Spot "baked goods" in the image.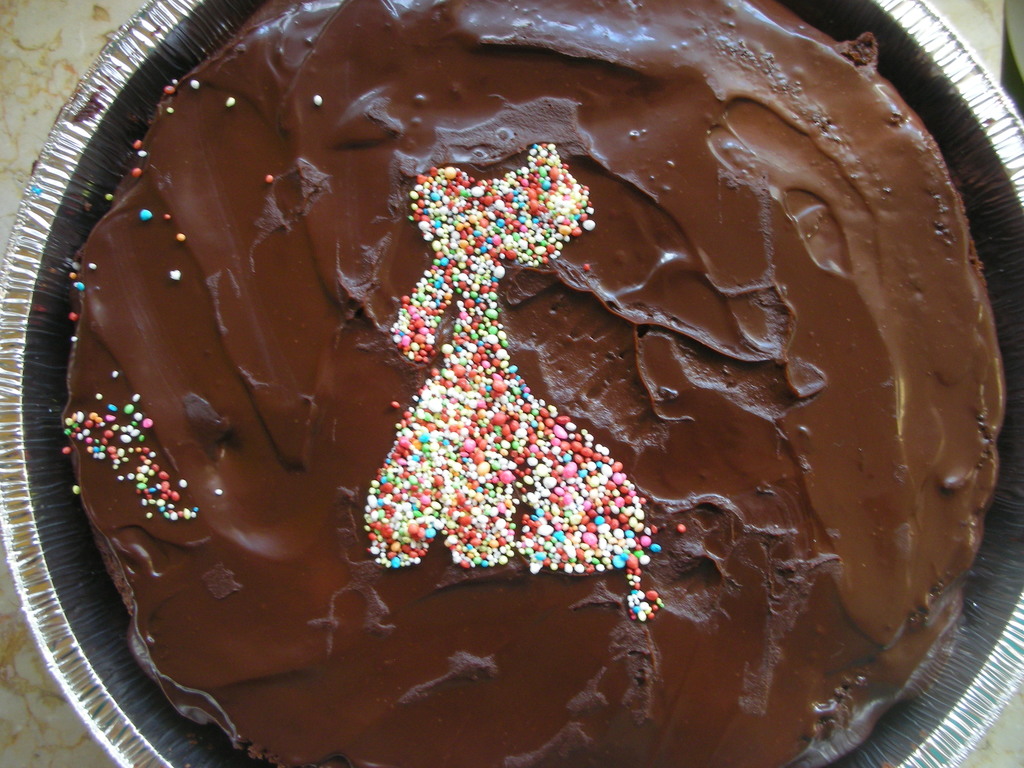
"baked goods" found at (x1=70, y1=0, x2=1000, y2=767).
